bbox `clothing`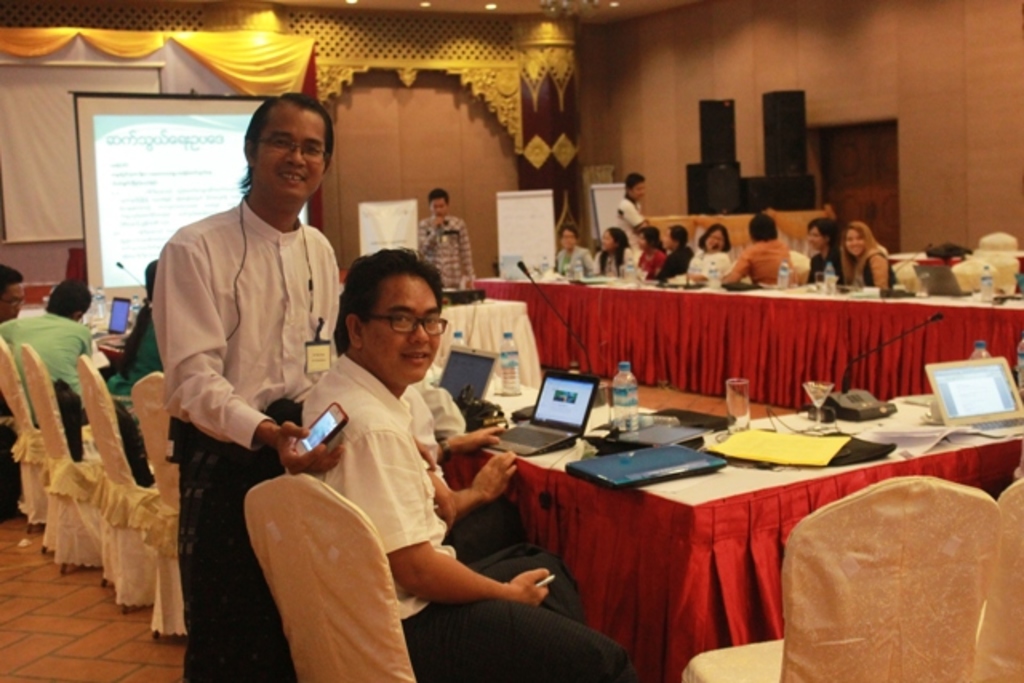
(left=544, top=200, right=893, bottom=293)
